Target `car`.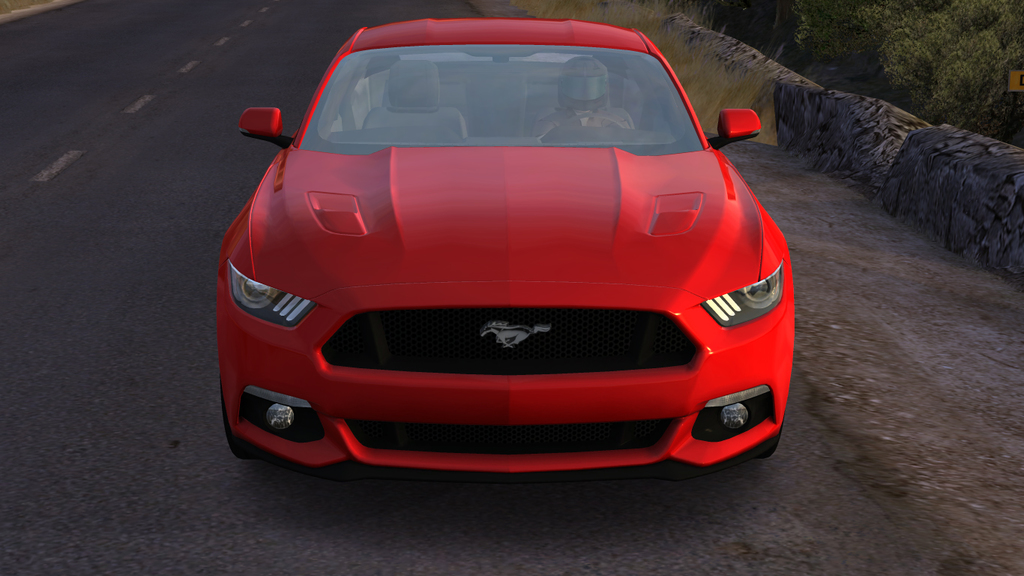
Target region: (205, 12, 798, 467).
